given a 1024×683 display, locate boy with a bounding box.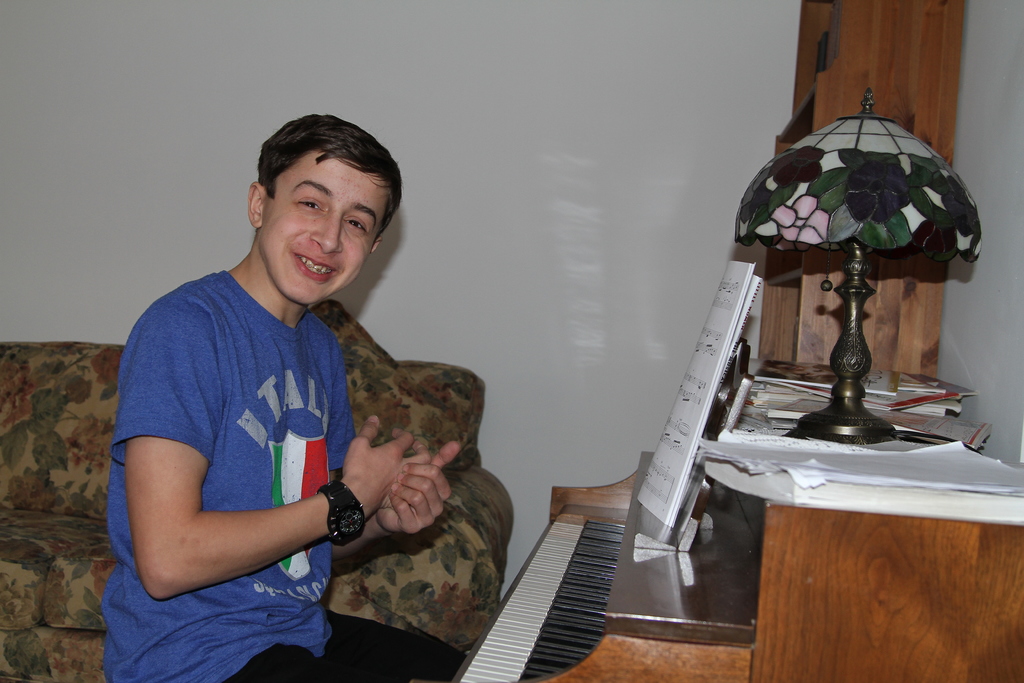
Located: bbox=[104, 104, 468, 682].
